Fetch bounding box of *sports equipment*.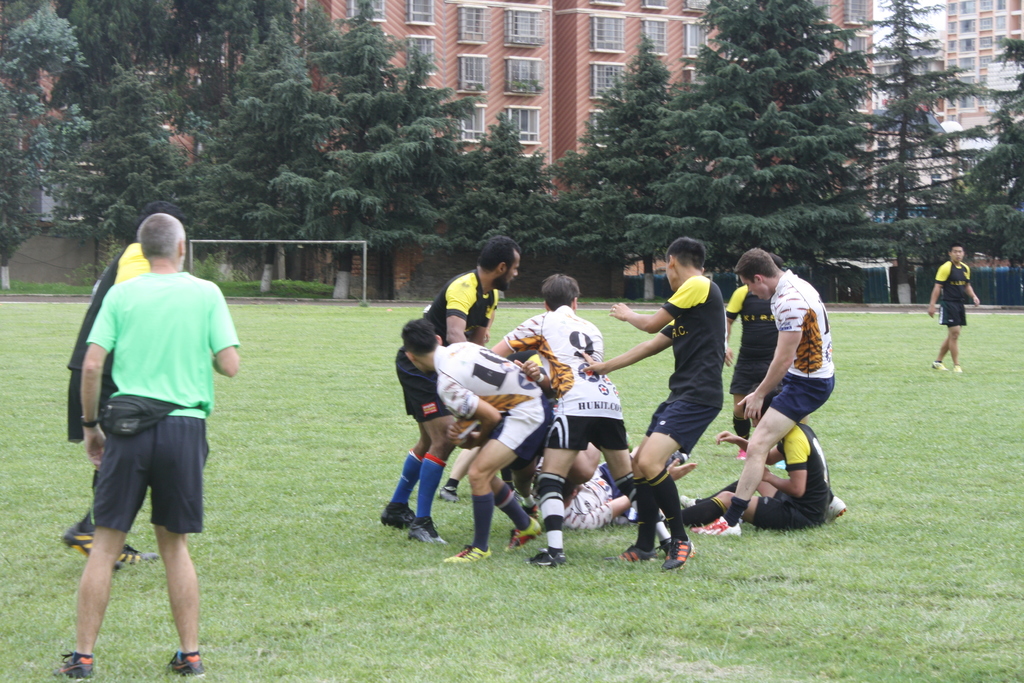
Bbox: box=[504, 518, 540, 547].
